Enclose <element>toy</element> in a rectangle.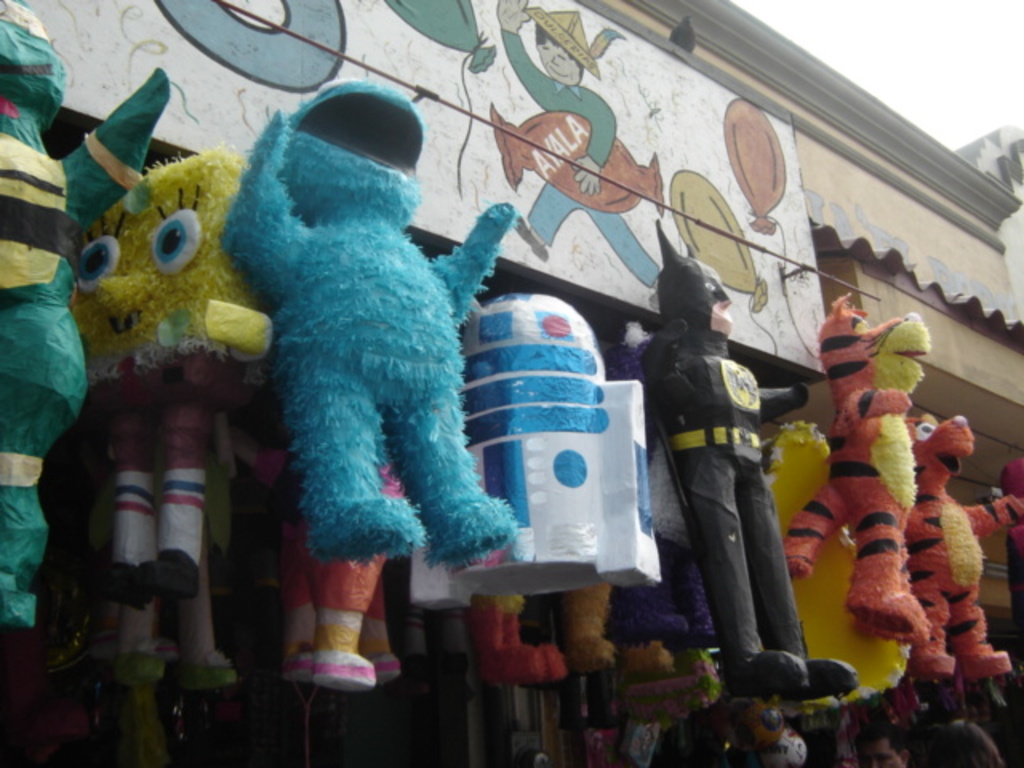
x1=784, y1=291, x2=931, y2=642.
